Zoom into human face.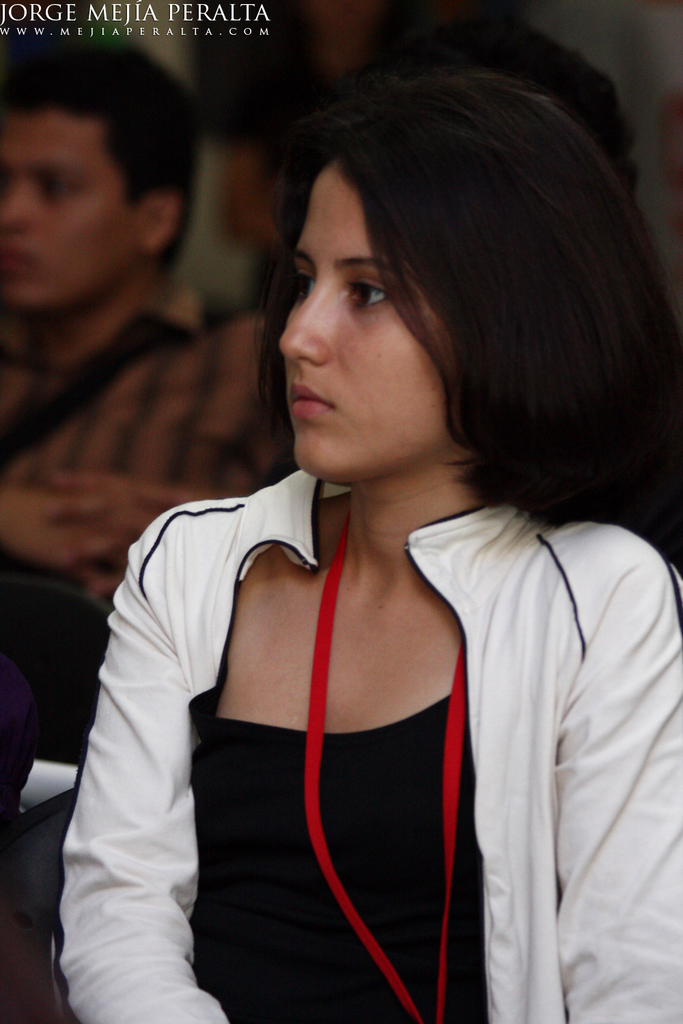
Zoom target: (x1=279, y1=163, x2=447, y2=475).
